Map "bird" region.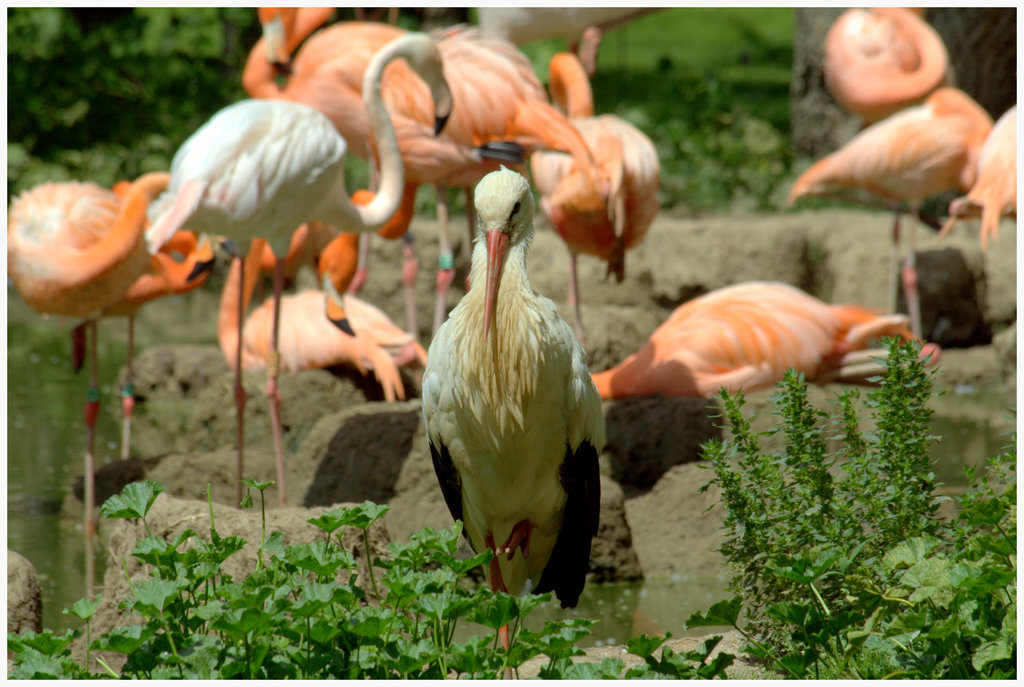
Mapped to 824 0 955 129.
